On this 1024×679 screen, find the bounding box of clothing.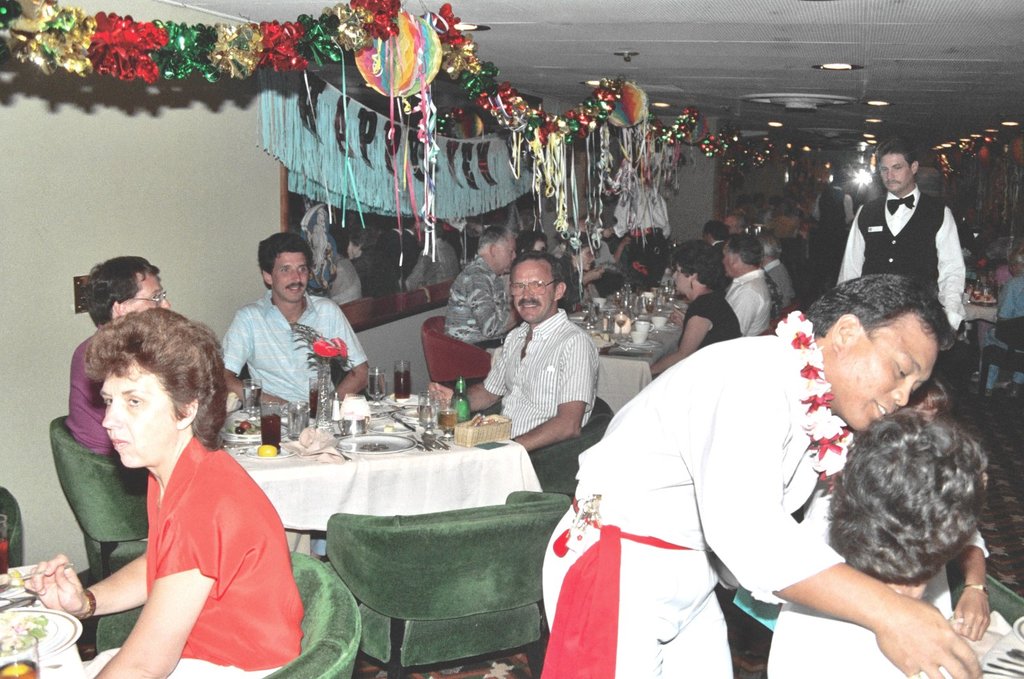
Bounding box: (66, 317, 185, 460).
